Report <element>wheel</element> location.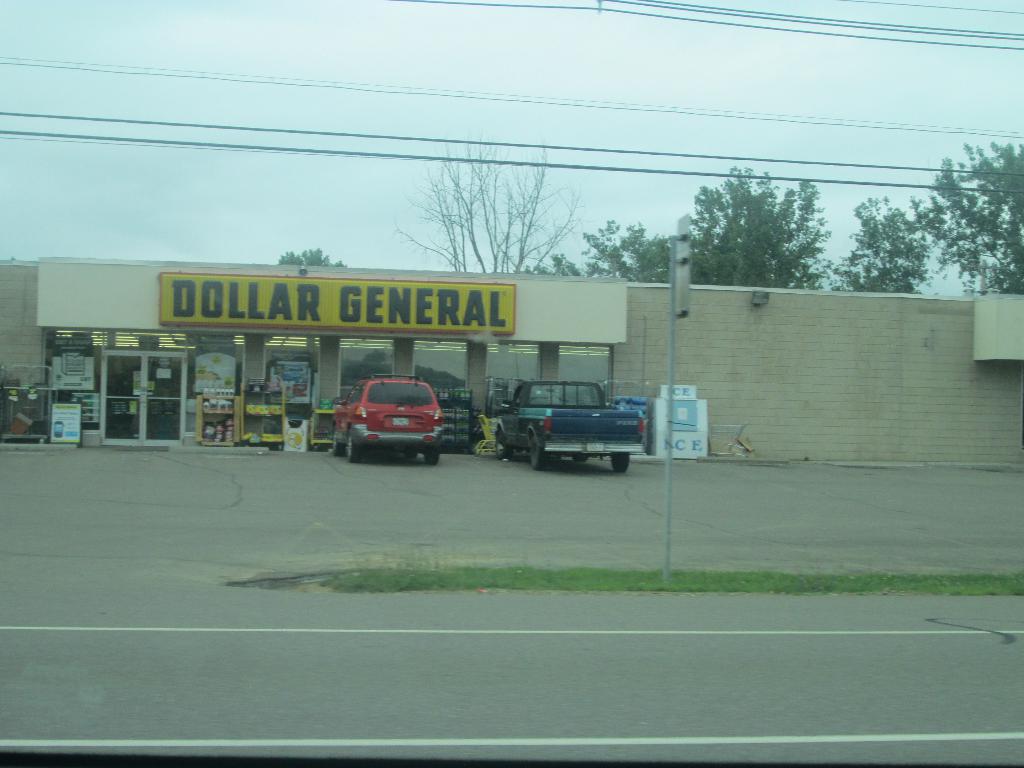
Report: (574,455,589,461).
